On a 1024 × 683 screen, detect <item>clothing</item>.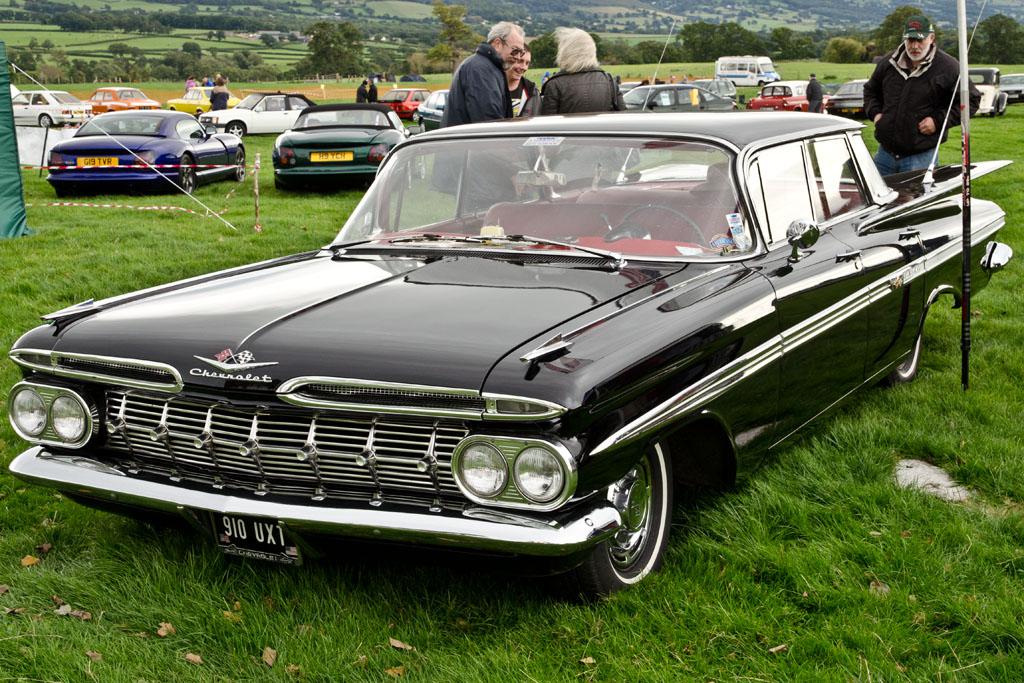
box(429, 35, 525, 213).
